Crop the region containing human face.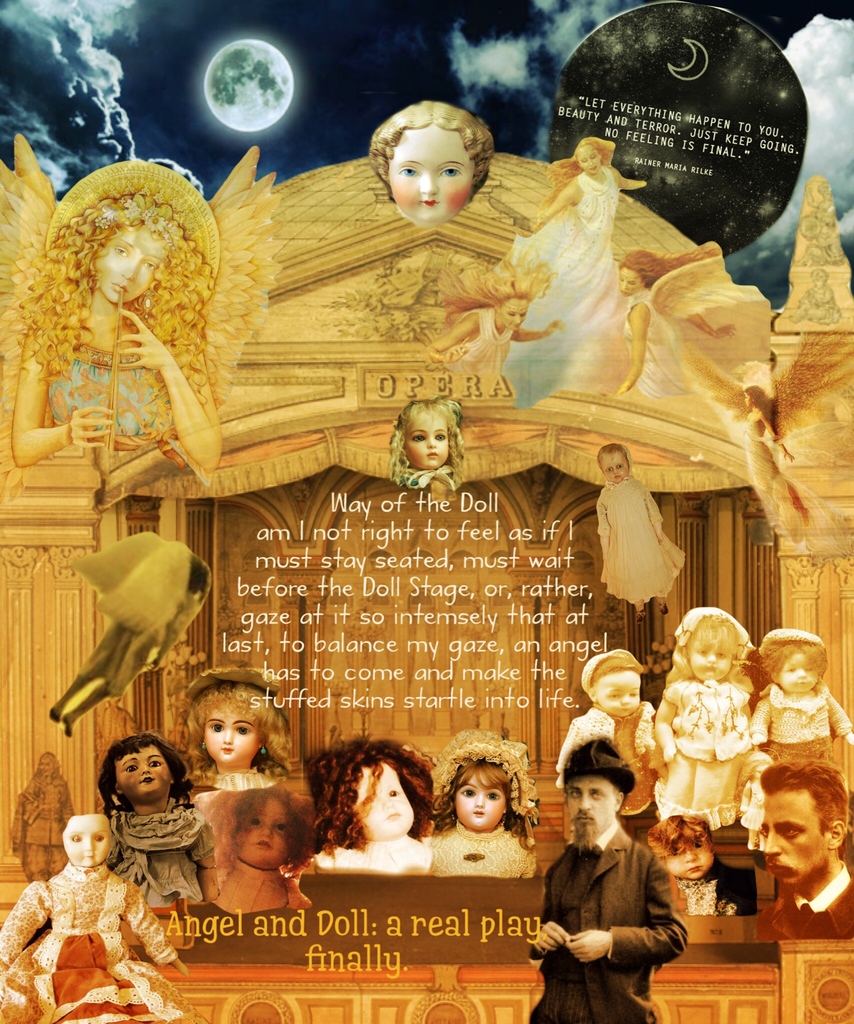
Crop region: [622,267,643,300].
